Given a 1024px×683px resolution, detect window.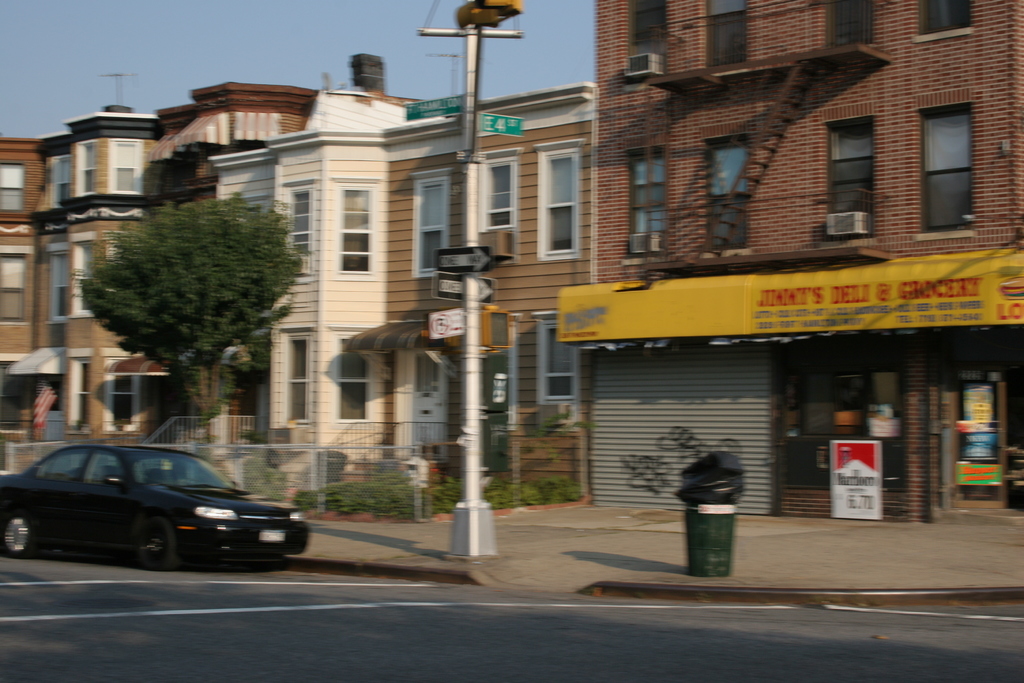
{"left": 97, "top": 349, "right": 141, "bottom": 431}.
